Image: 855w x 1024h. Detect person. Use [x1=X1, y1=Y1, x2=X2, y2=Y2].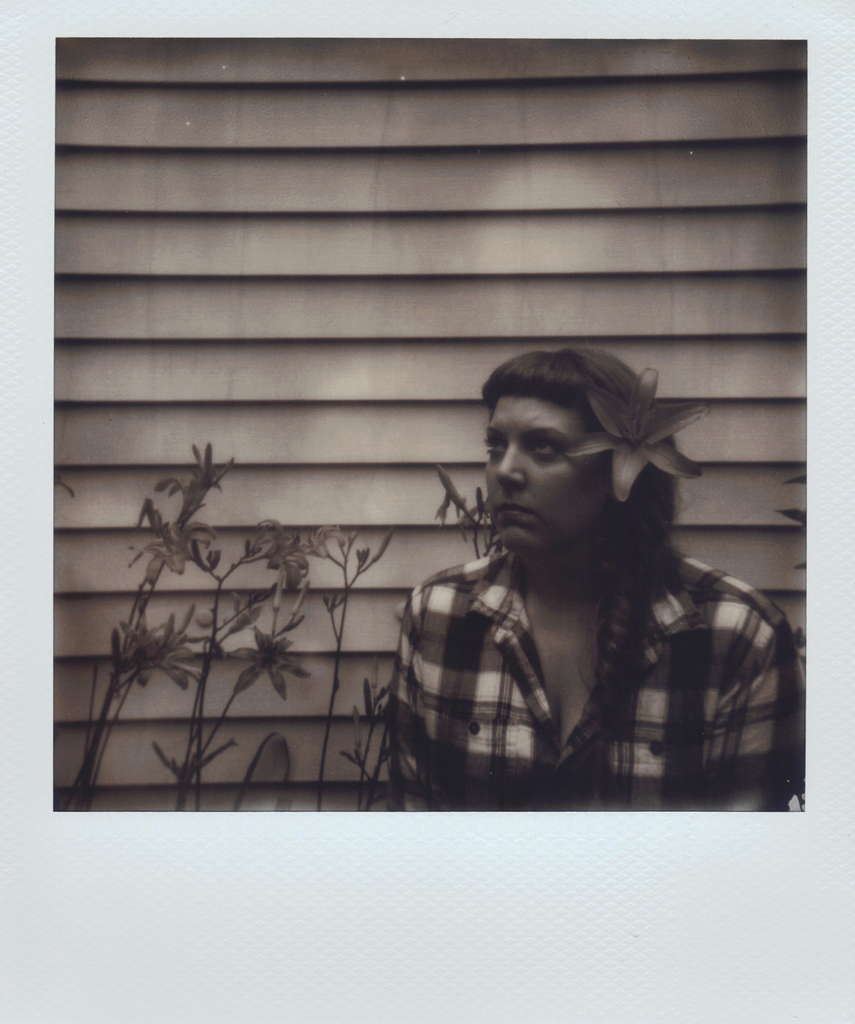
[x1=369, y1=342, x2=833, y2=768].
